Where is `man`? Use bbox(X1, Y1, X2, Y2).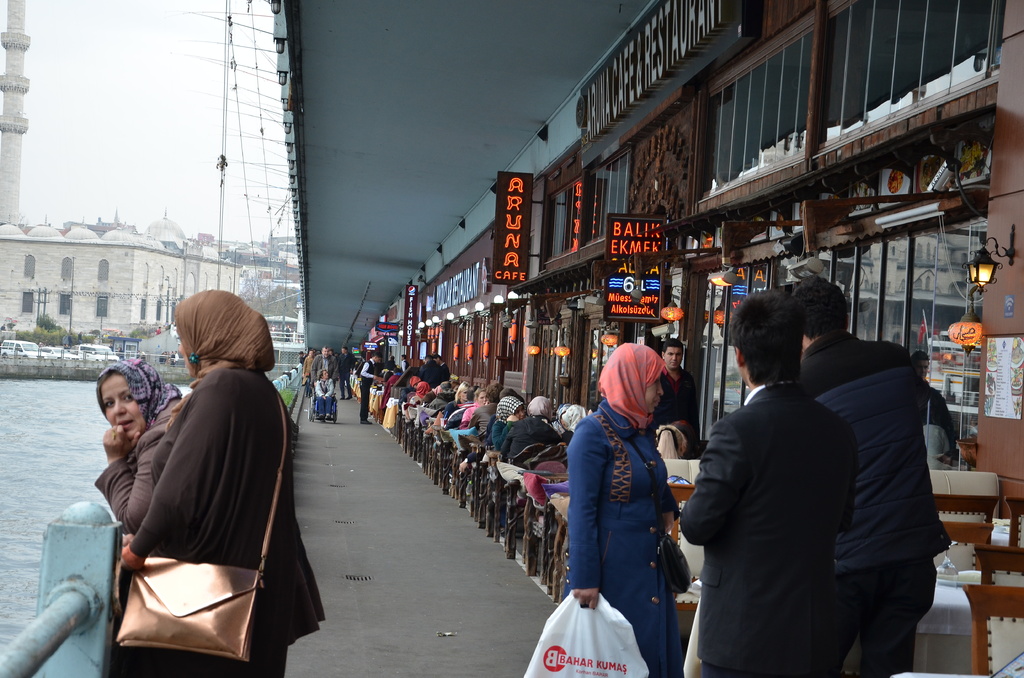
bbox(467, 382, 503, 440).
